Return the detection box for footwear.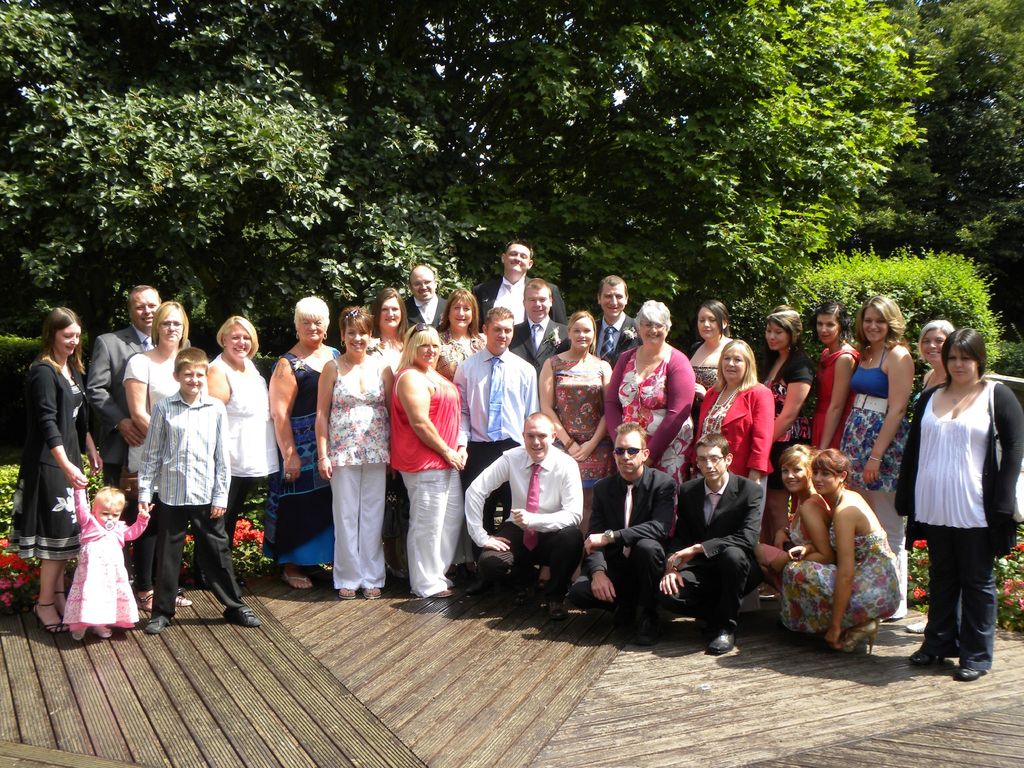
[634, 616, 656, 646].
